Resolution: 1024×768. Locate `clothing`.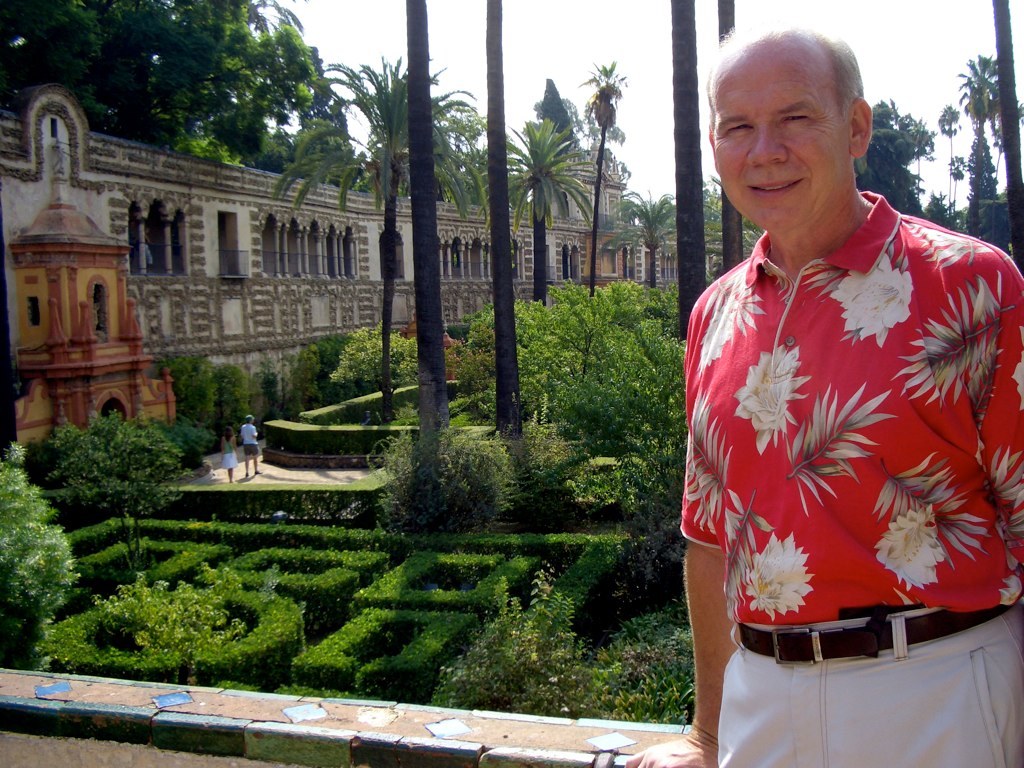
box=[222, 446, 231, 470].
